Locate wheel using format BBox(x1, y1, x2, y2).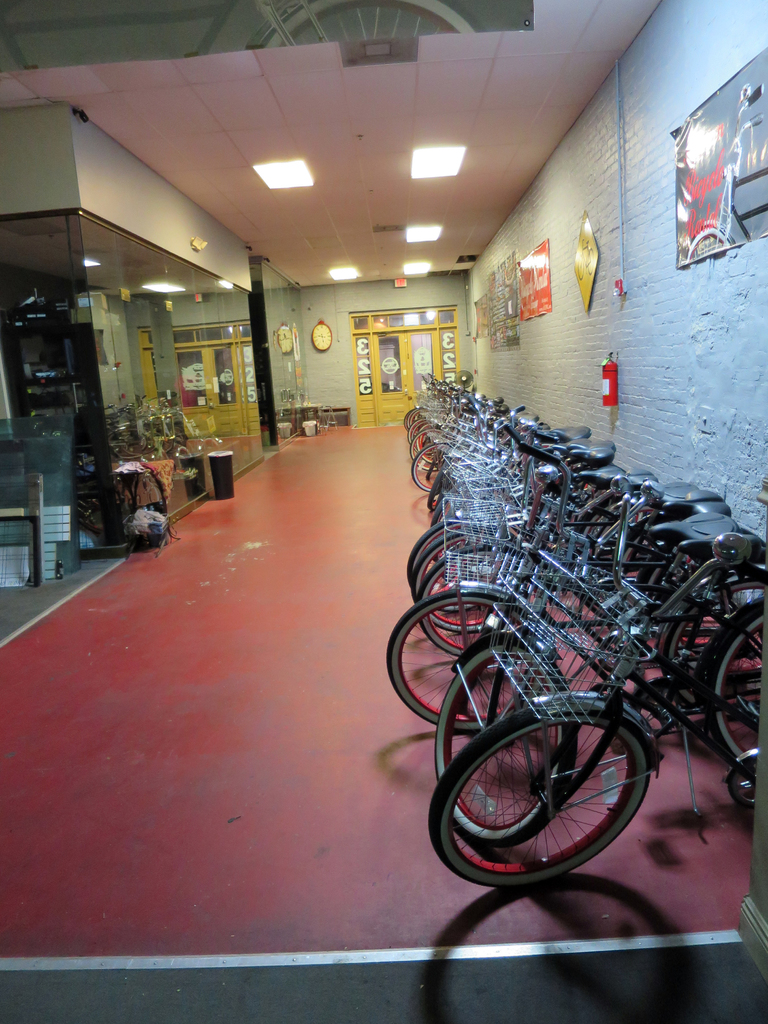
BBox(440, 713, 668, 868).
